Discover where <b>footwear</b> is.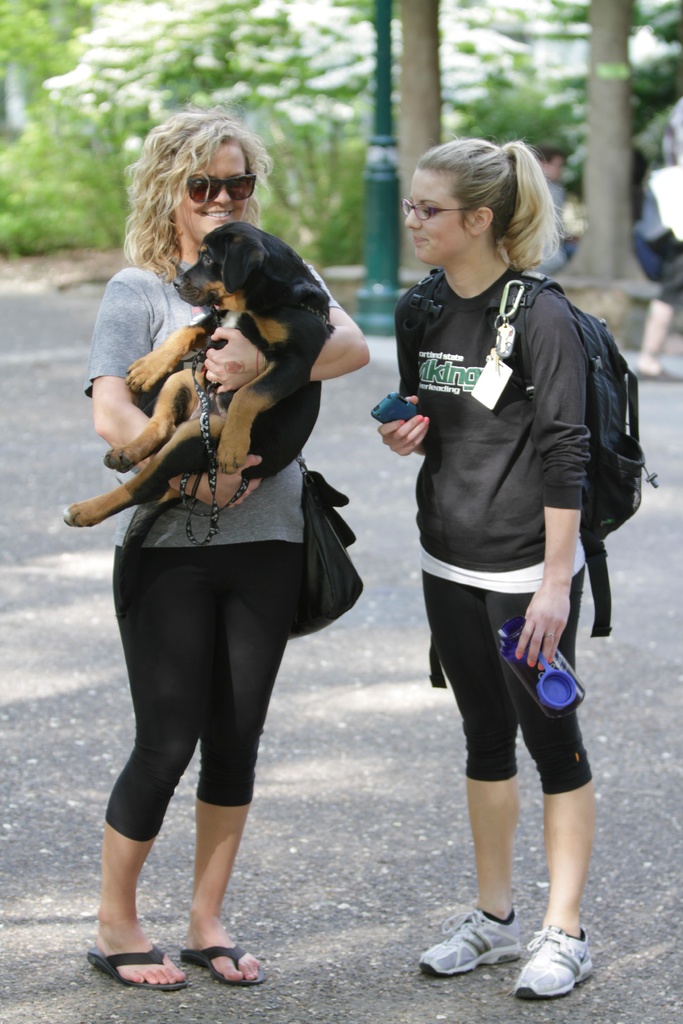
Discovered at [416, 908, 521, 979].
